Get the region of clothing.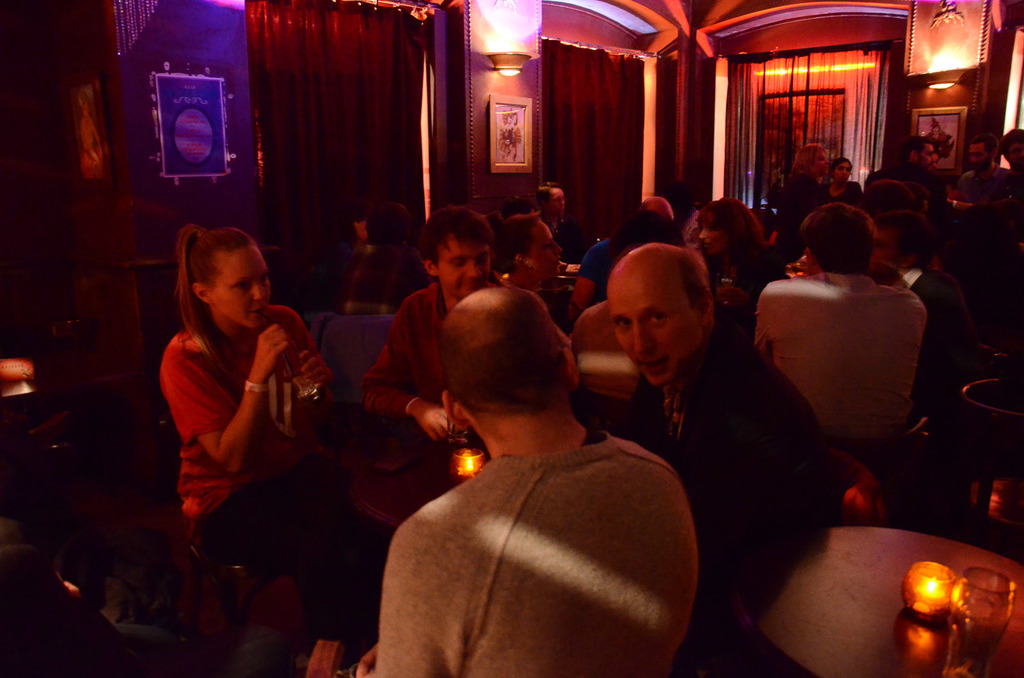
577/239/621/307.
